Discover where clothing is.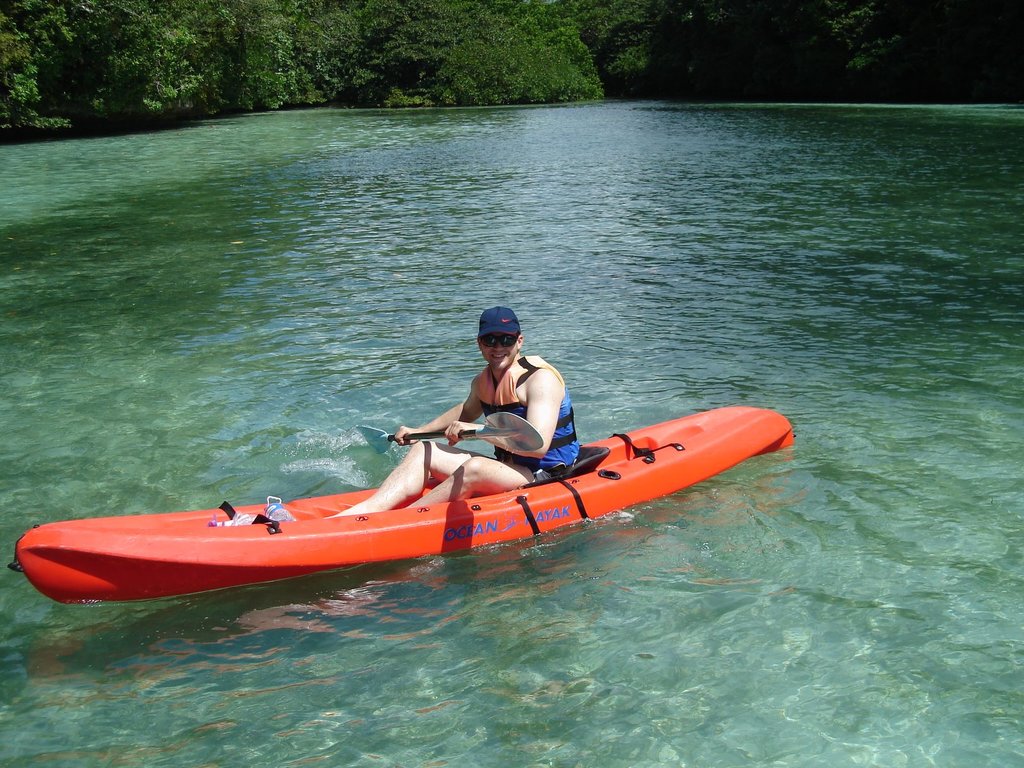
Discovered at Rect(477, 303, 527, 338).
